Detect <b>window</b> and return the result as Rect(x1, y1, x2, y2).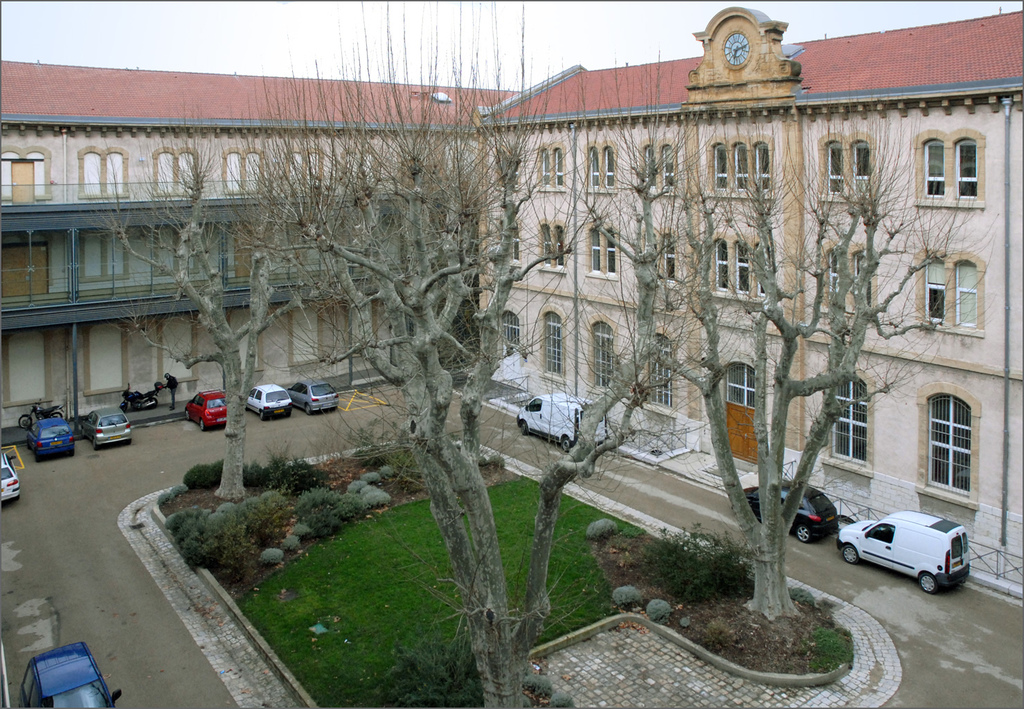
Rect(492, 140, 525, 184).
